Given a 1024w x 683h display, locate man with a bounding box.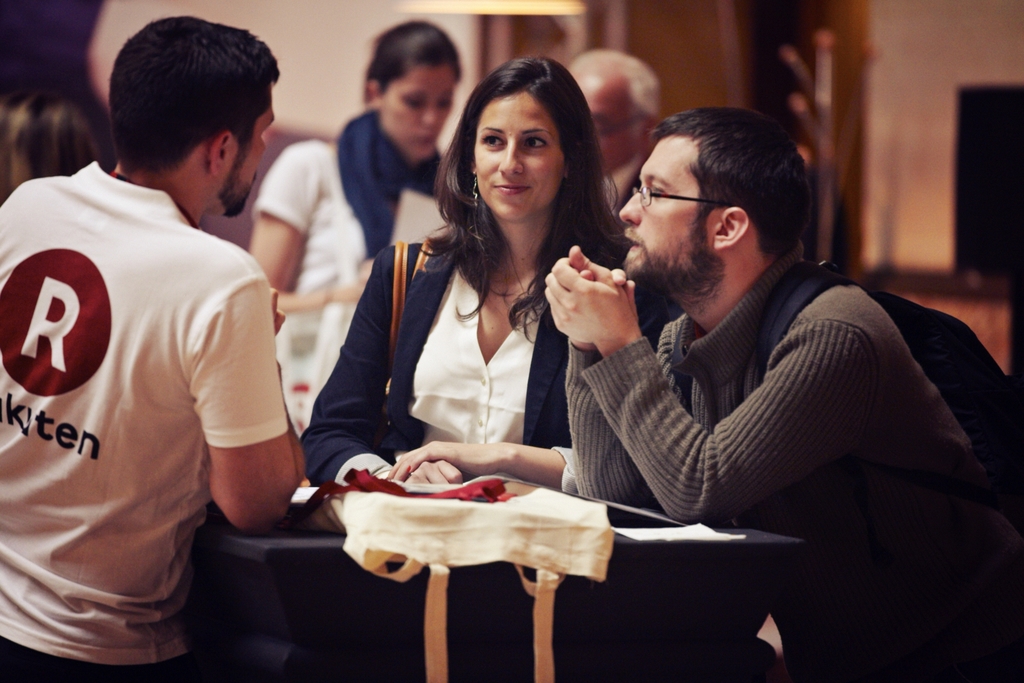
Located: 9/8/316/682.
